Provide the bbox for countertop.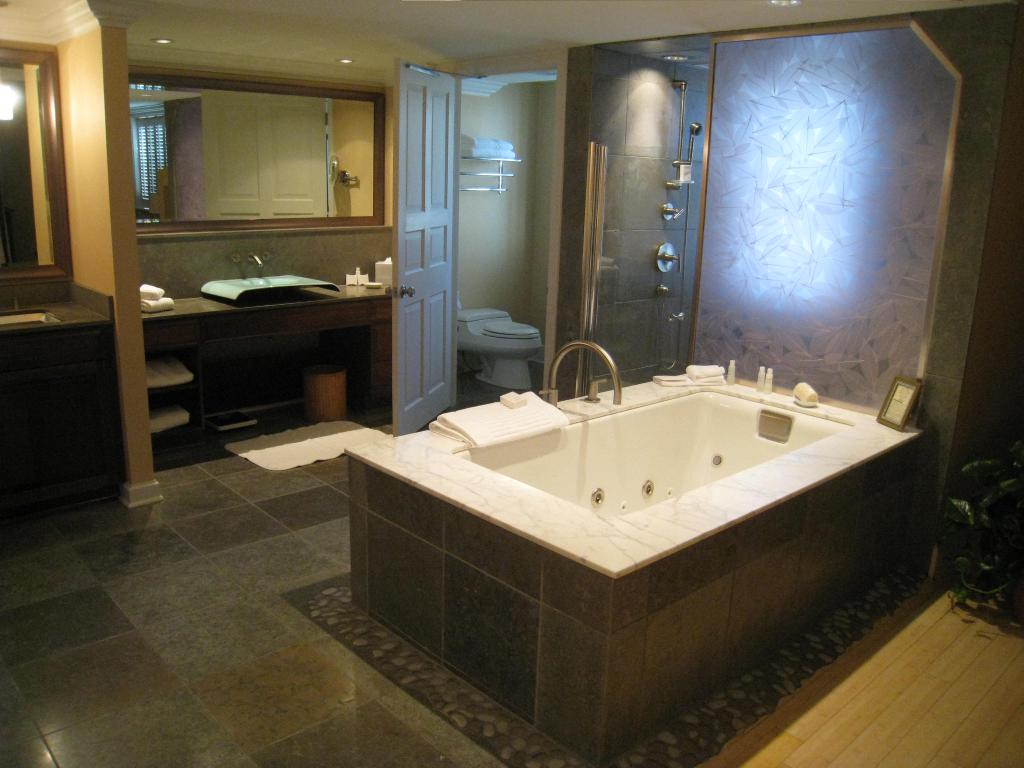
{"left": 138, "top": 270, "right": 396, "bottom": 470}.
